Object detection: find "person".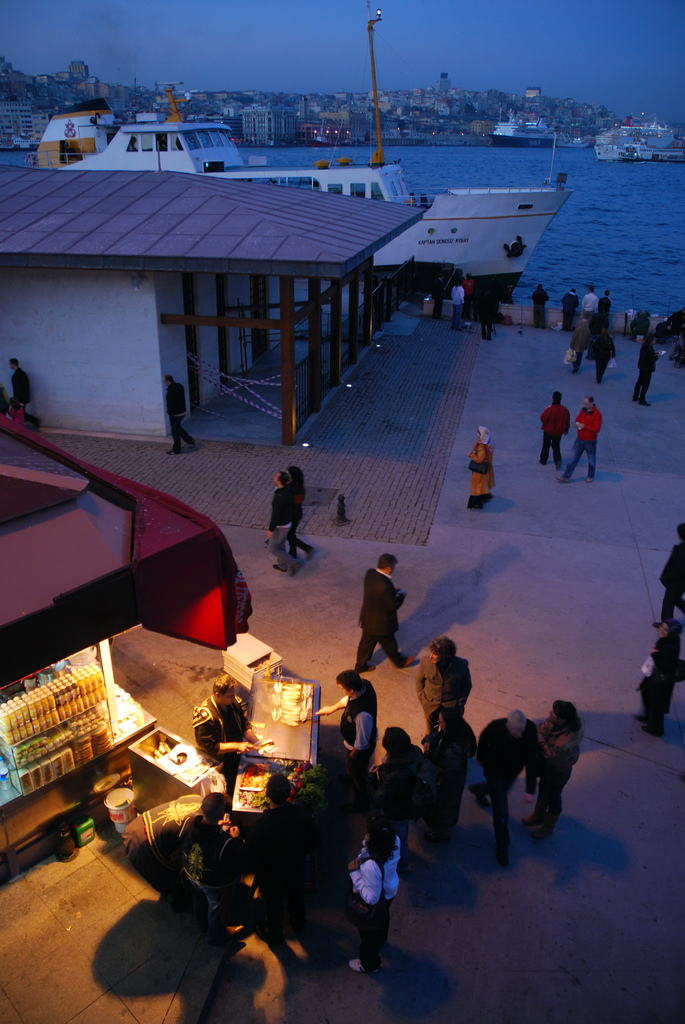
(x1=17, y1=357, x2=33, y2=431).
